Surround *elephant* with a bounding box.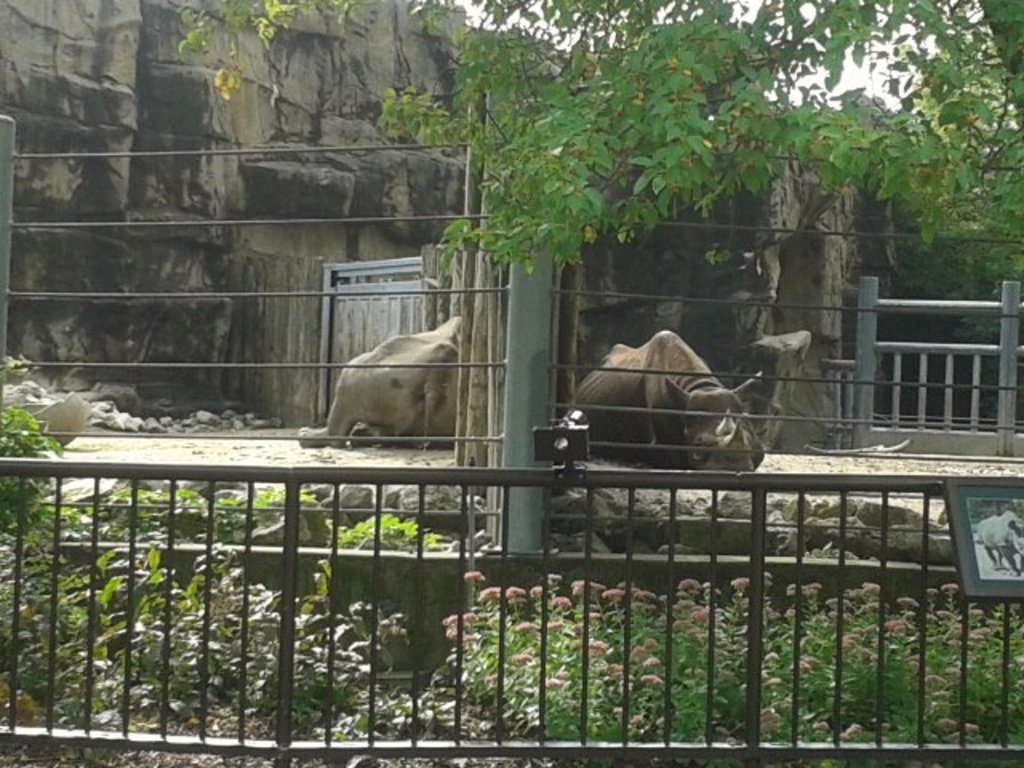
(269, 309, 491, 475).
